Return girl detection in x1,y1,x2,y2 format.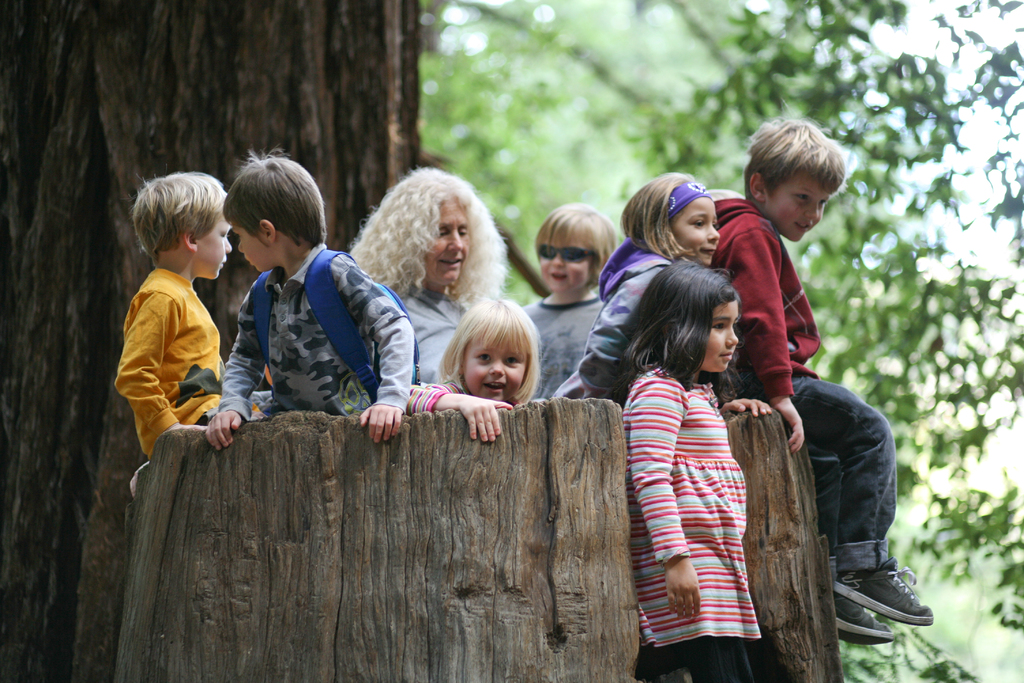
402,294,545,438.
